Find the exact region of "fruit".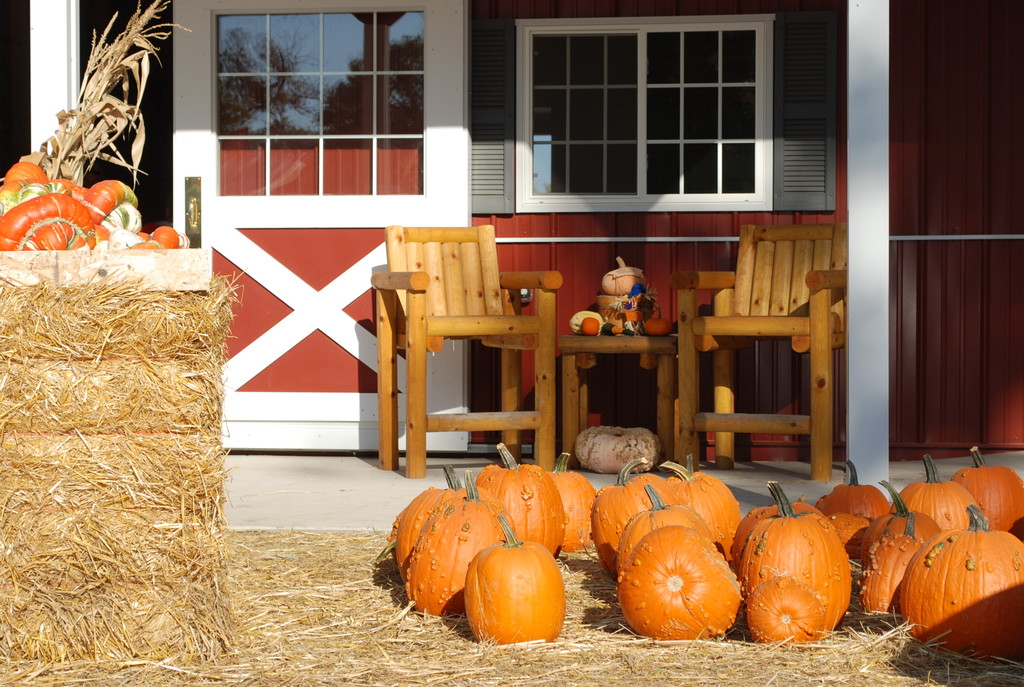
Exact region: select_region(467, 555, 575, 647).
